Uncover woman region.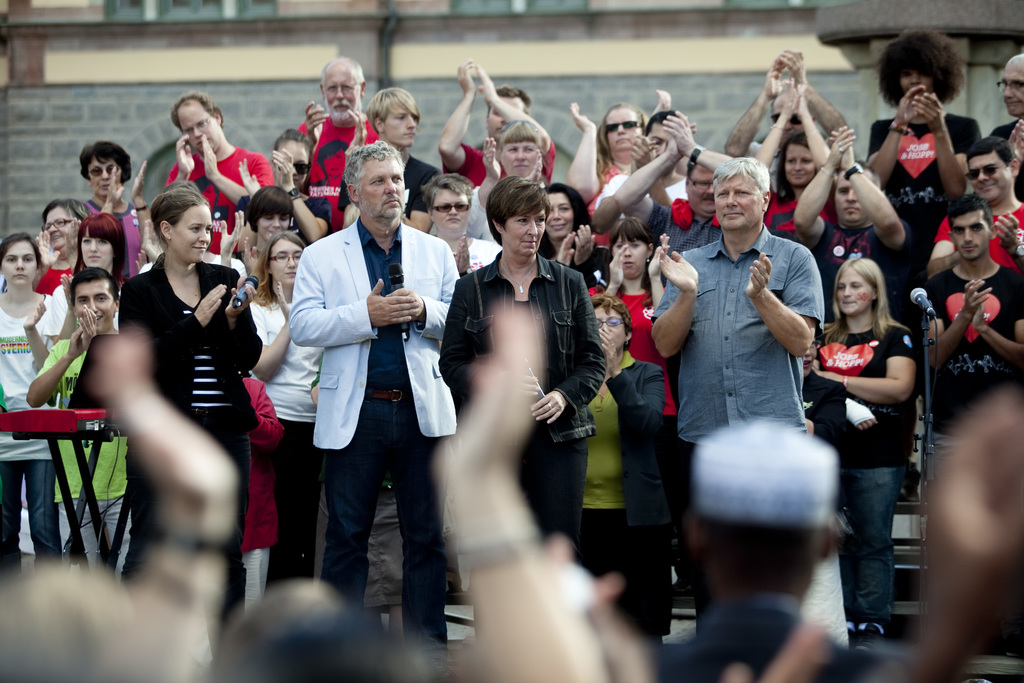
Uncovered: bbox(33, 190, 94, 303).
